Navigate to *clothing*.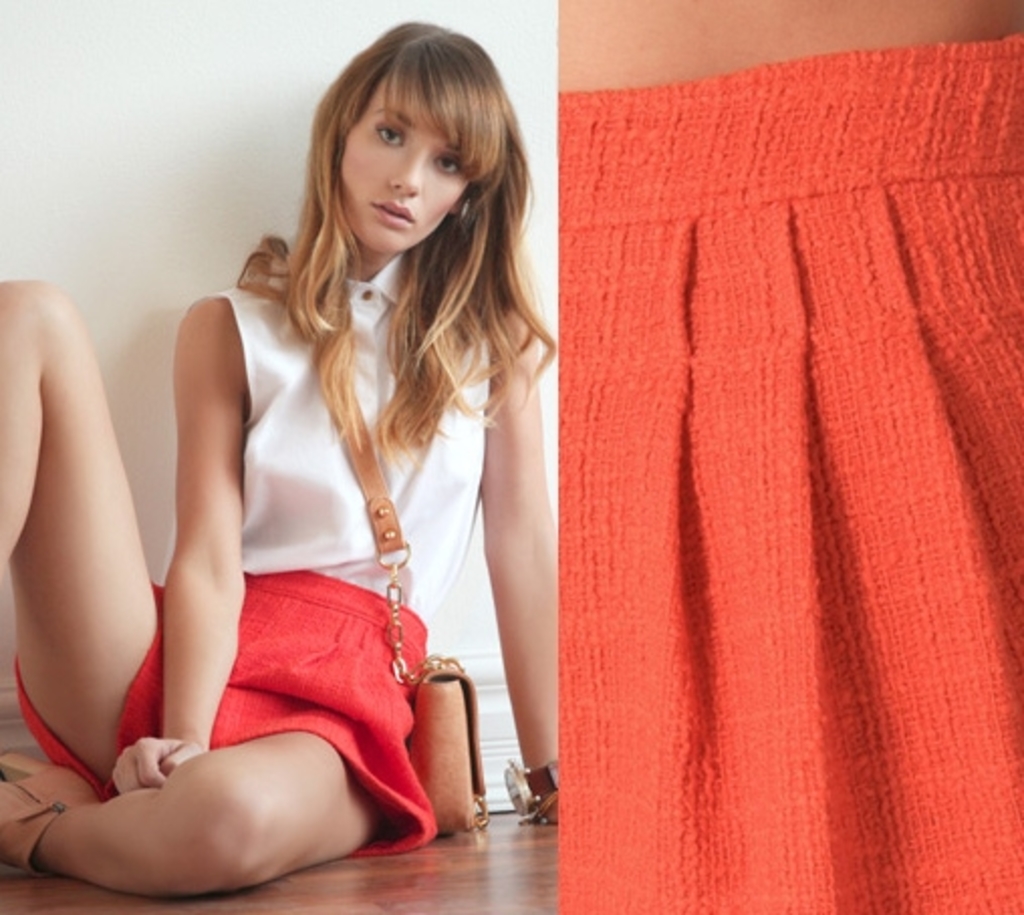
Navigation target: BBox(50, 244, 421, 840).
